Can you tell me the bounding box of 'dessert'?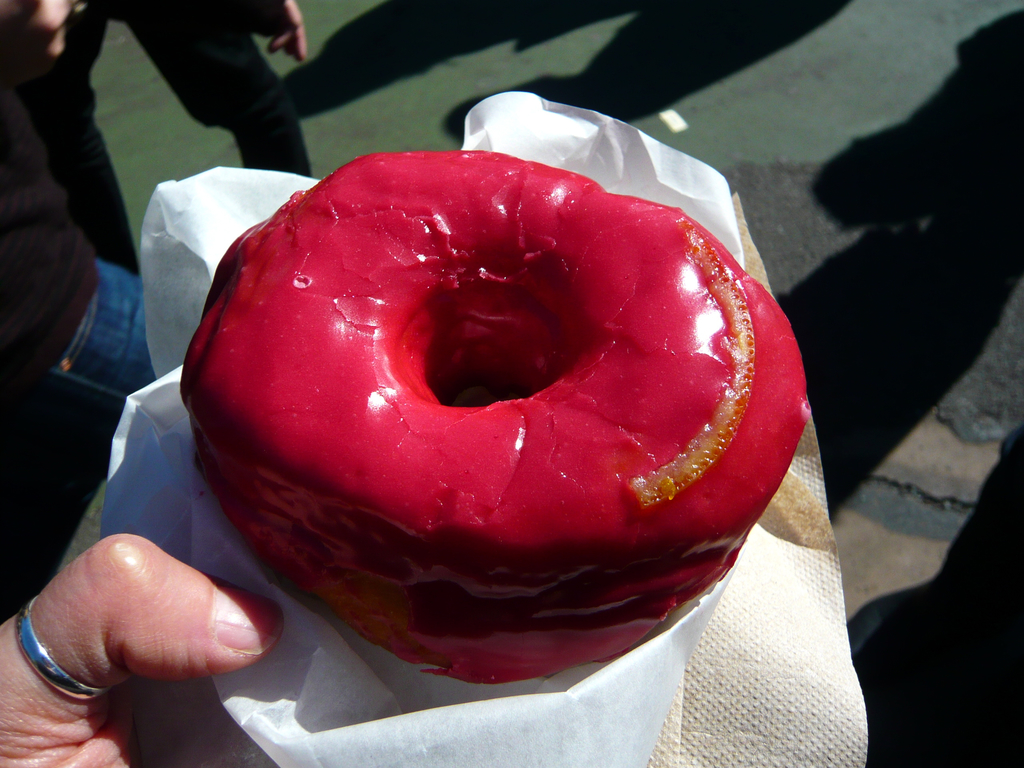
(182, 141, 772, 686).
